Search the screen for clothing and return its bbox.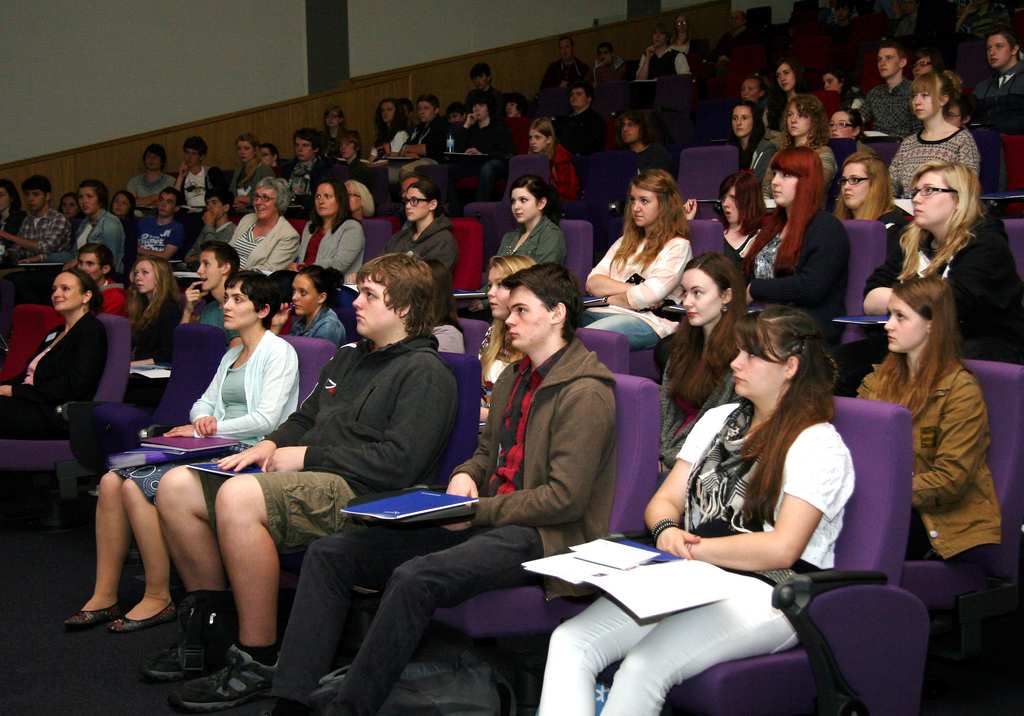
Found: bbox=(44, 218, 126, 279).
